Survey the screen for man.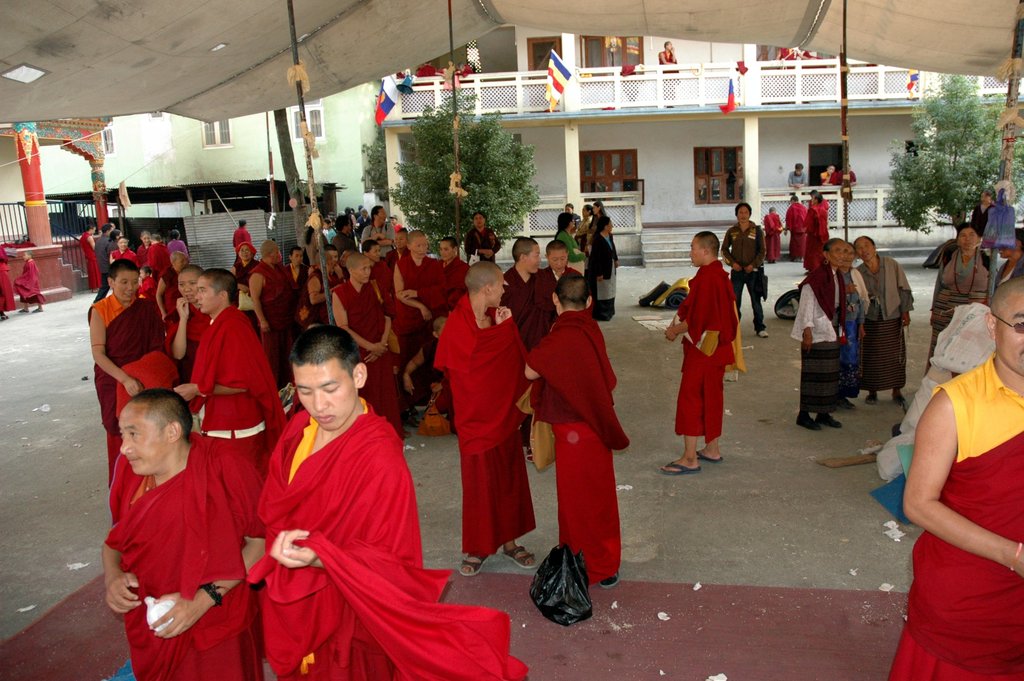
Survey found: <region>86, 256, 169, 489</region>.
